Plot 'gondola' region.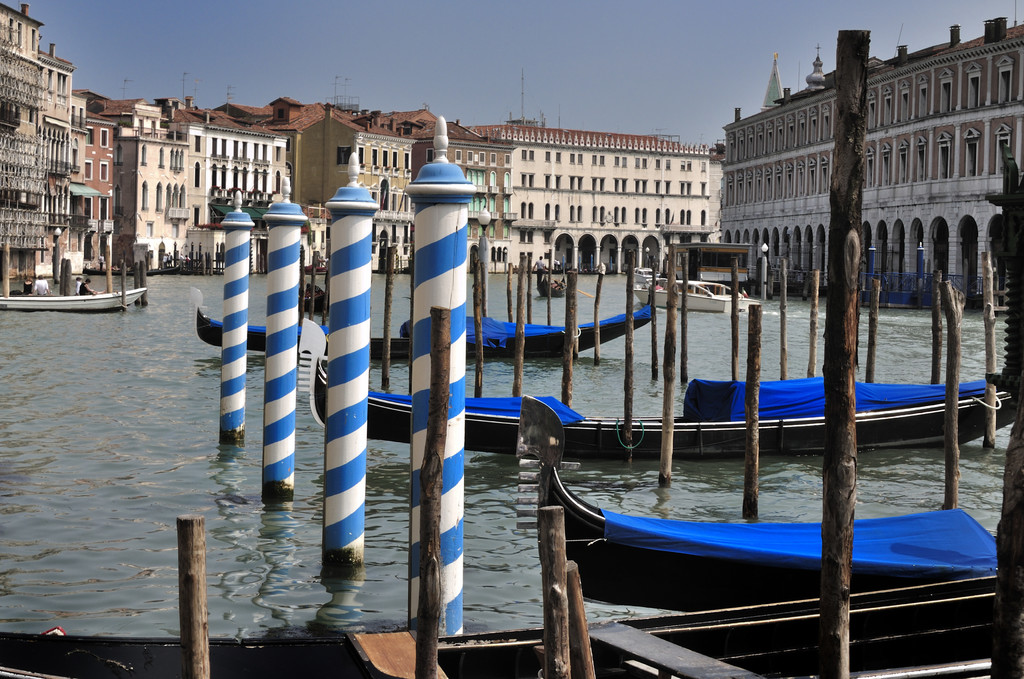
Plotted at locate(298, 343, 1023, 453).
